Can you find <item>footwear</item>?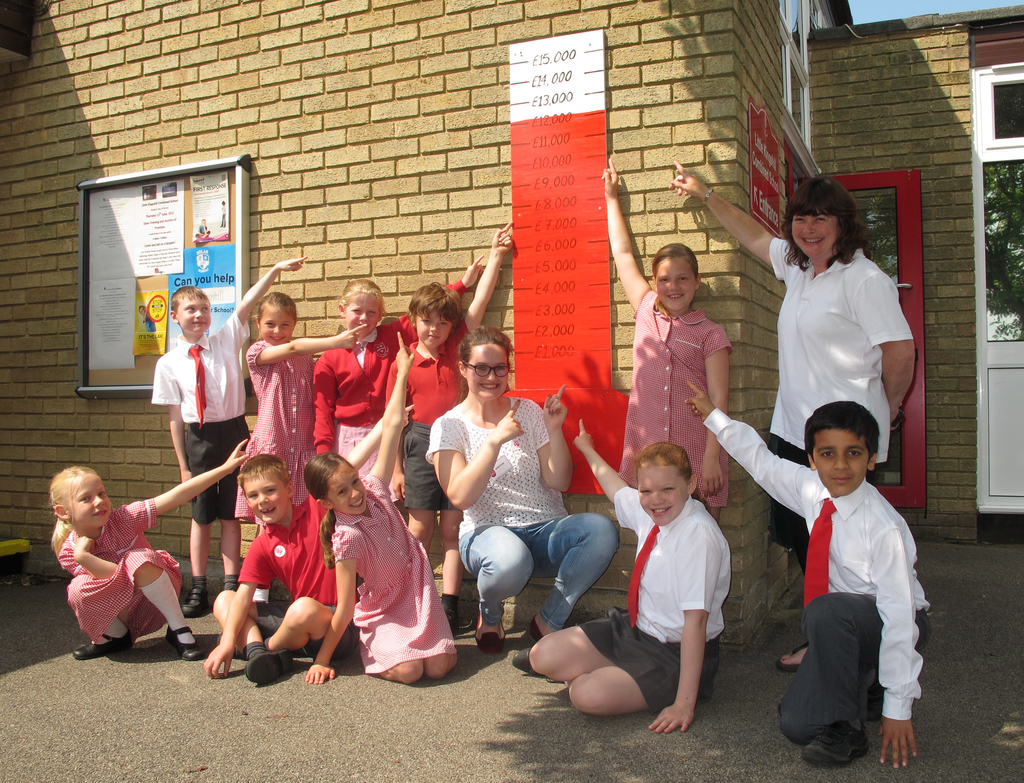
Yes, bounding box: x1=802, y1=716, x2=879, y2=765.
